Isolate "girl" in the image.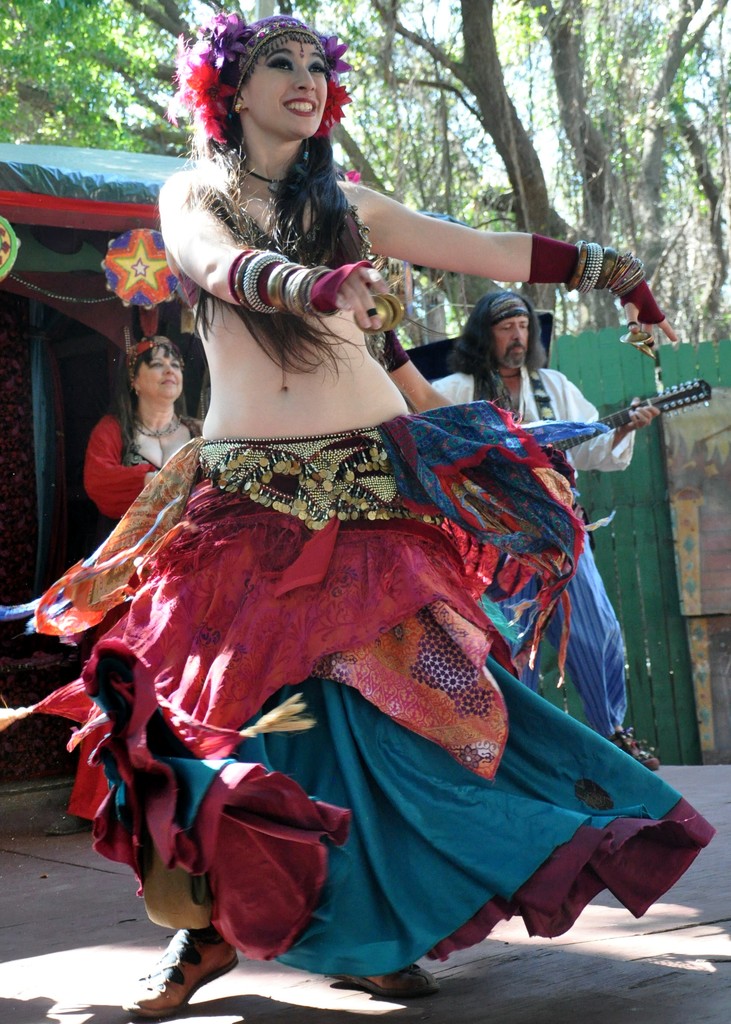
Isolated region: crop(0, 15, 711, 1020).
